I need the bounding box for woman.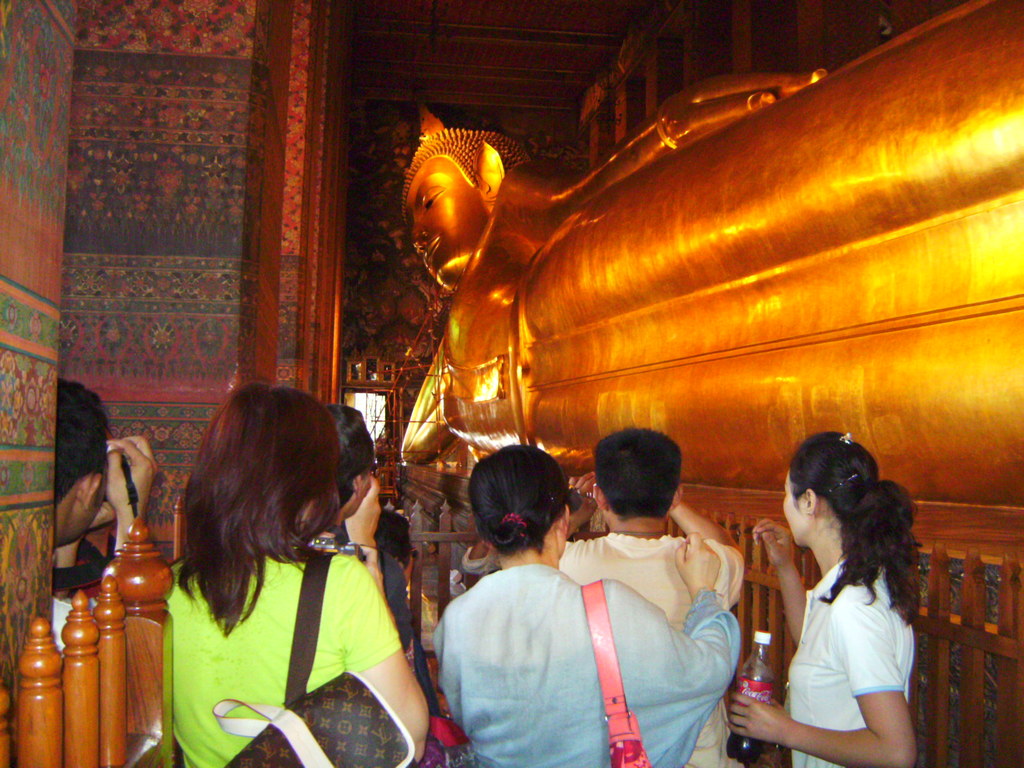
Here it is: box=[728, 431, 917, 767].
